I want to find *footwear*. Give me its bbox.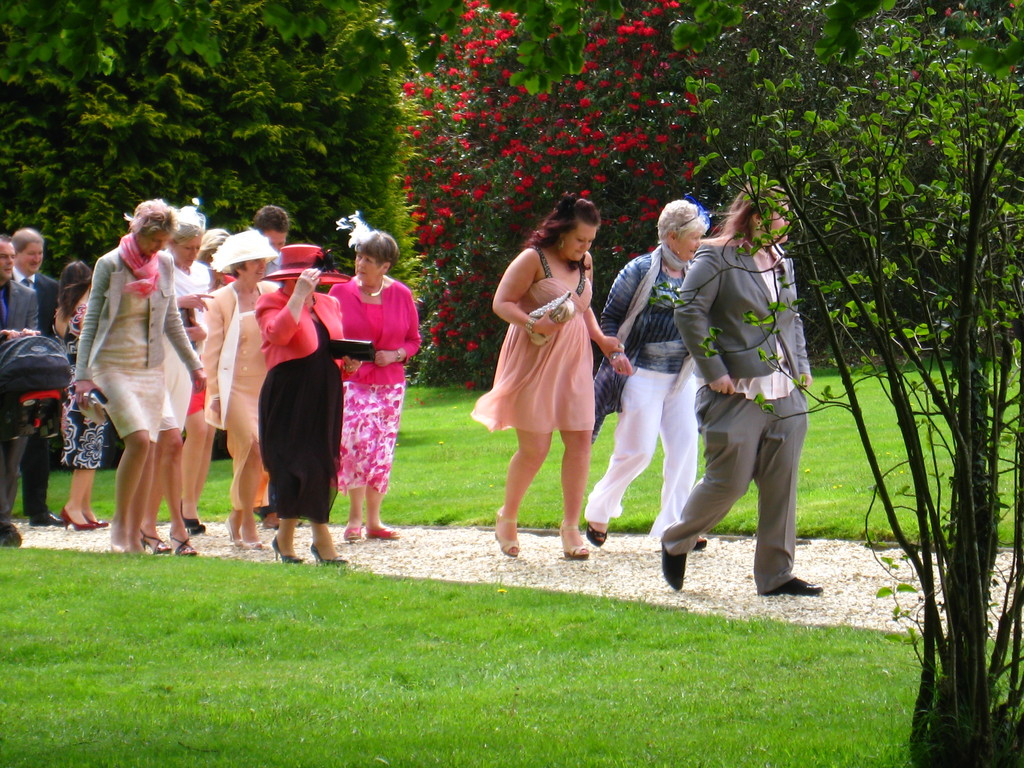
box(662, 547, 689, 591).
